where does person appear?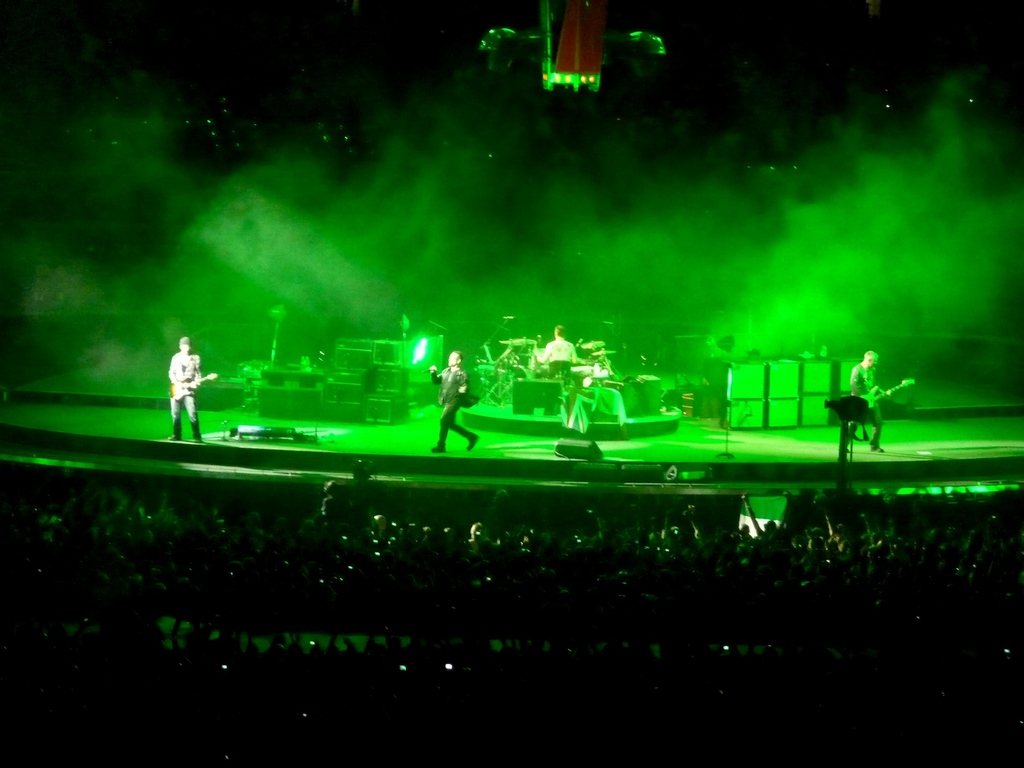
Appears at 164, 332, 208, 442.
